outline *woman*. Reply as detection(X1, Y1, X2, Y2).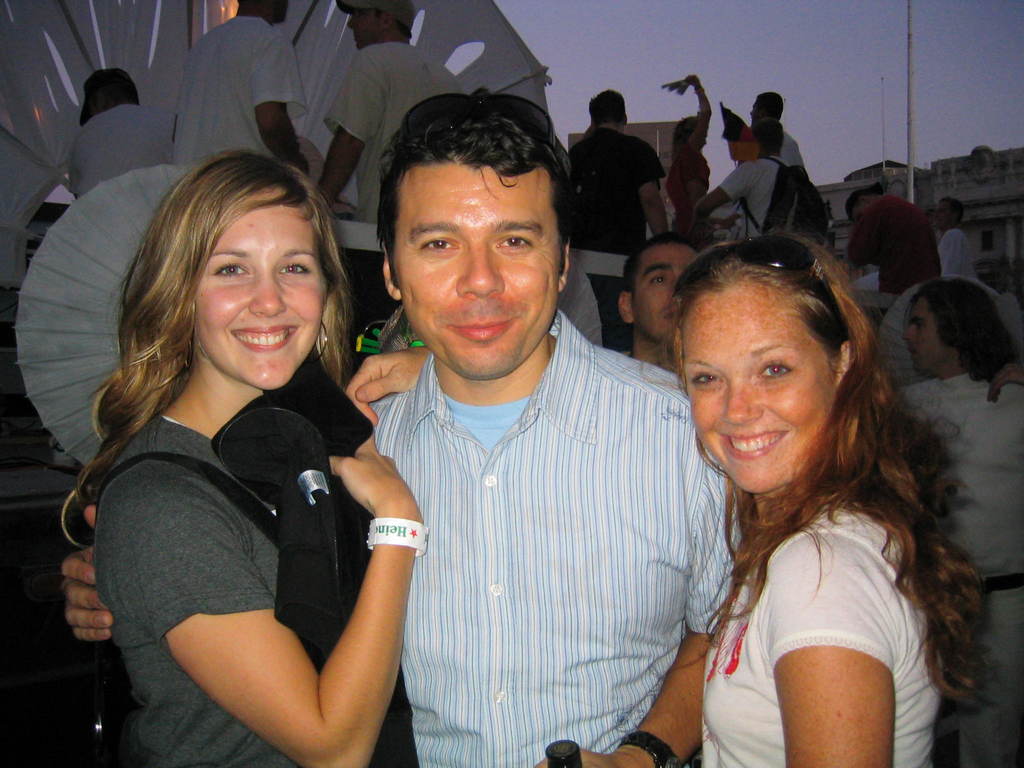
detection(663, 72, 712, 241).
